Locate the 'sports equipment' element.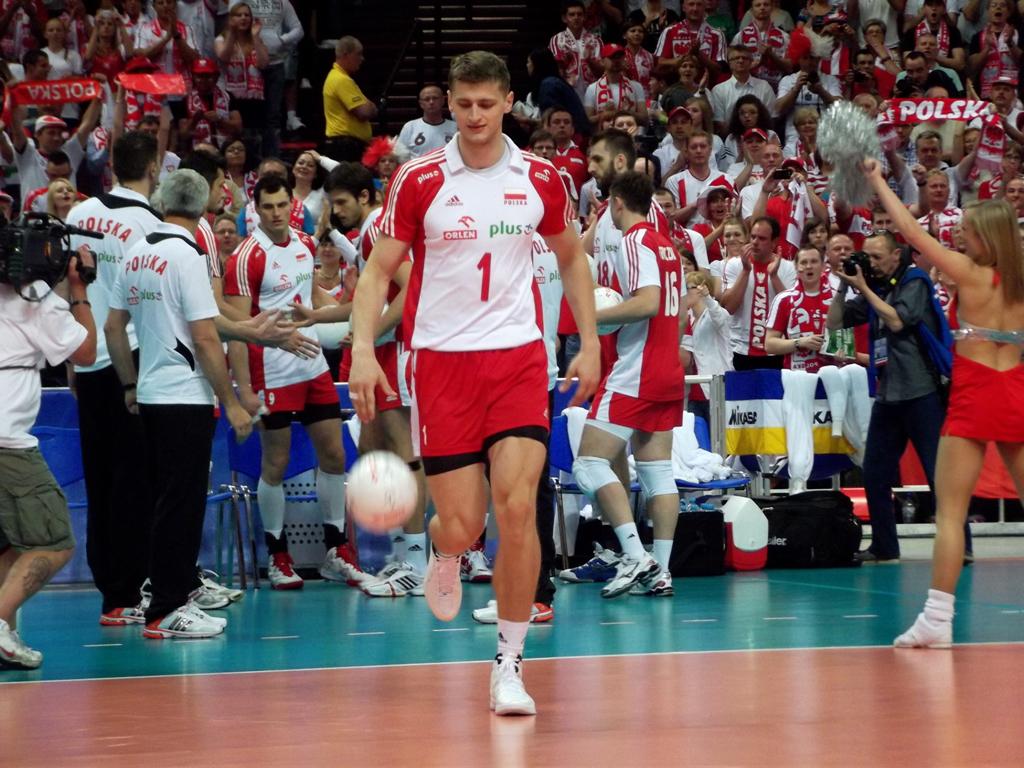
Element bbox: {"x1": 584, "y1": 281, "x2": 627, "y2": 343}.
